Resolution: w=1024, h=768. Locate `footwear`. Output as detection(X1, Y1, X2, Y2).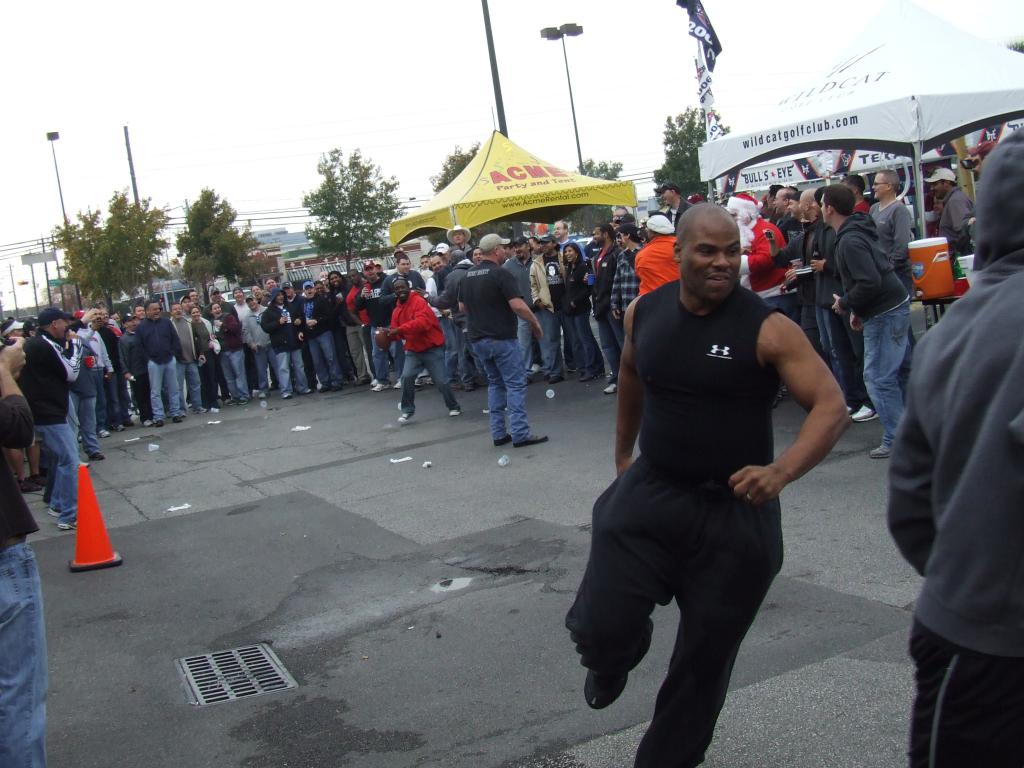
detection(173, 417, 184, 425).
